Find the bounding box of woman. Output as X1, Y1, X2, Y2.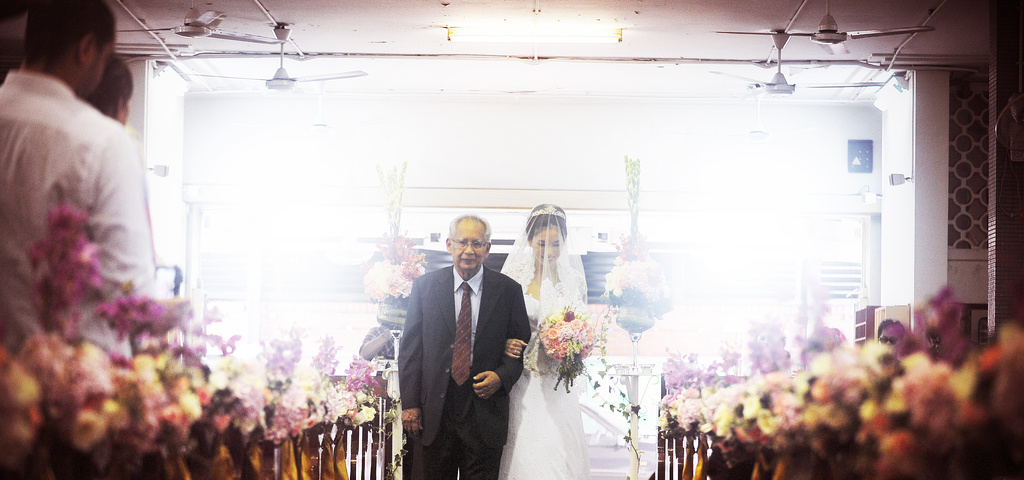
498, 203, 588, 479.
